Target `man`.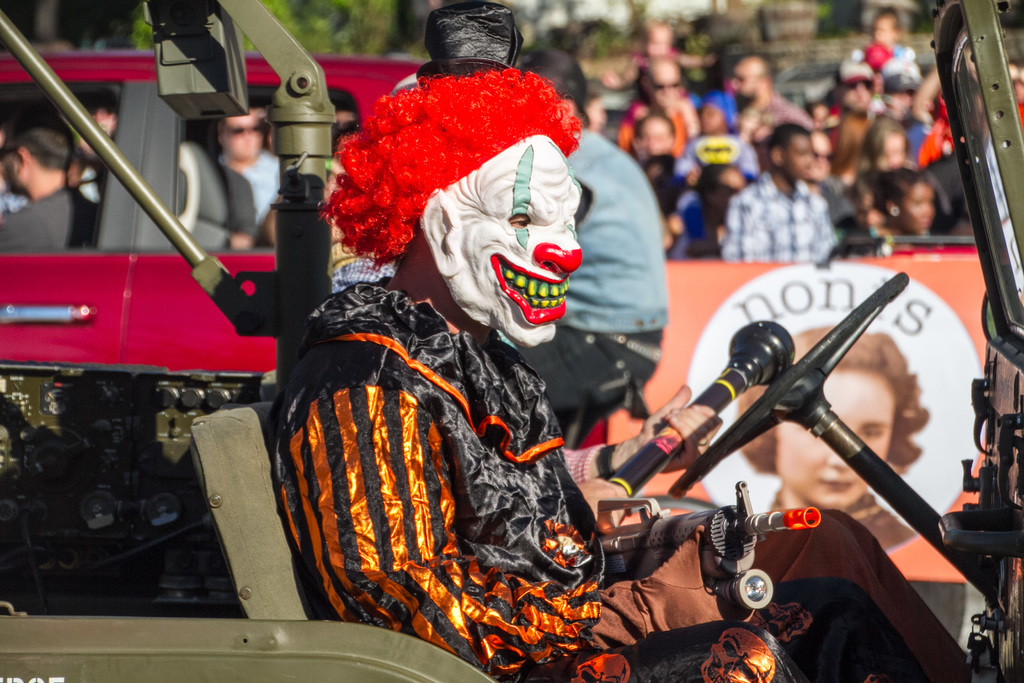
Target region: [2,122,74,249].
